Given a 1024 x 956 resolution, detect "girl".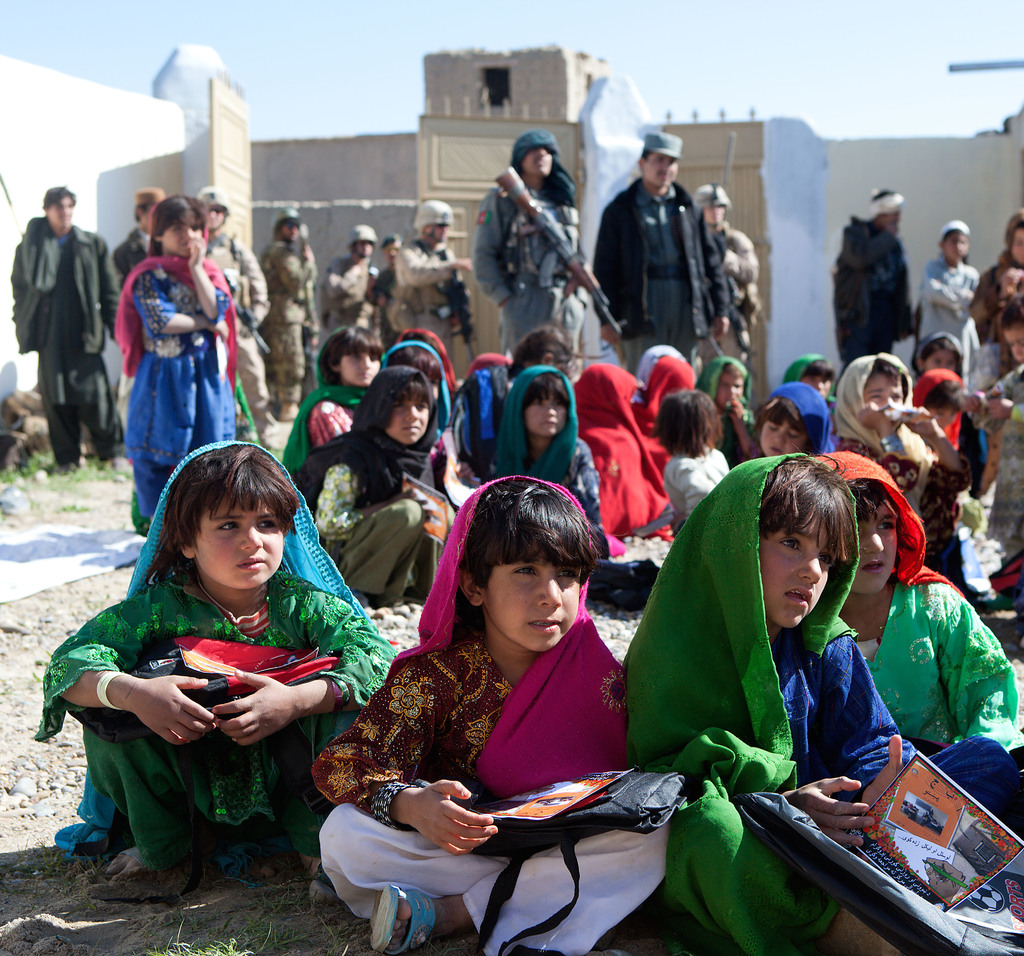
select_region(316, 467, 673, 955).
